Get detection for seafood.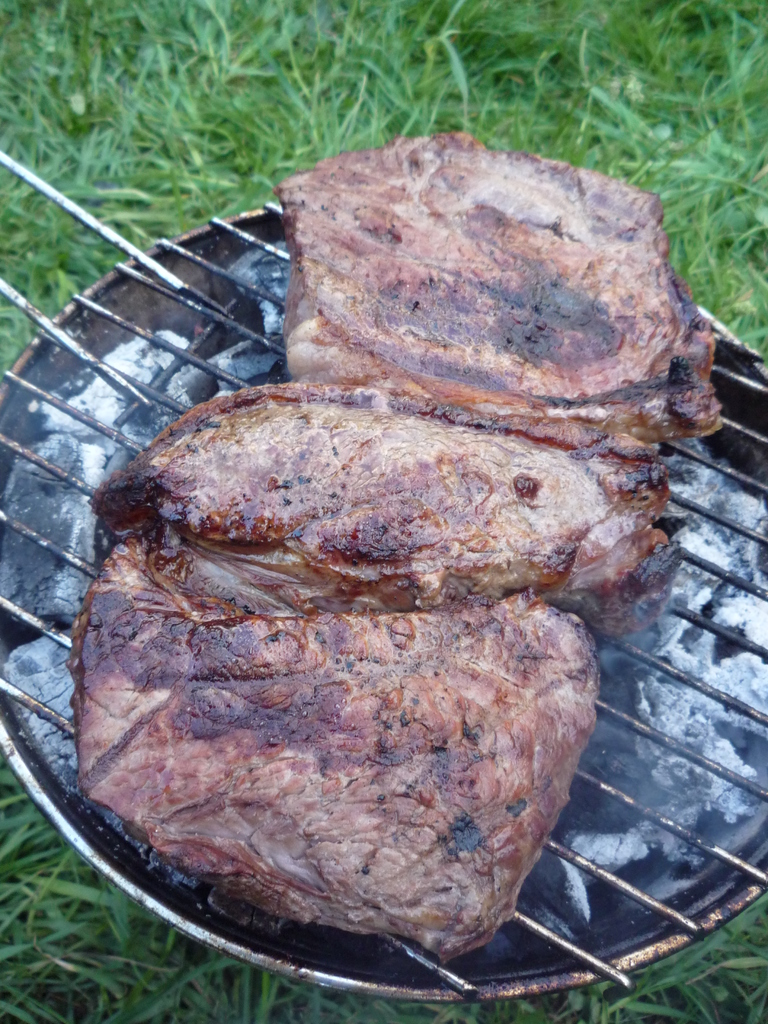
Detection: x1=71, y1=127, x2=727, y2=963.
